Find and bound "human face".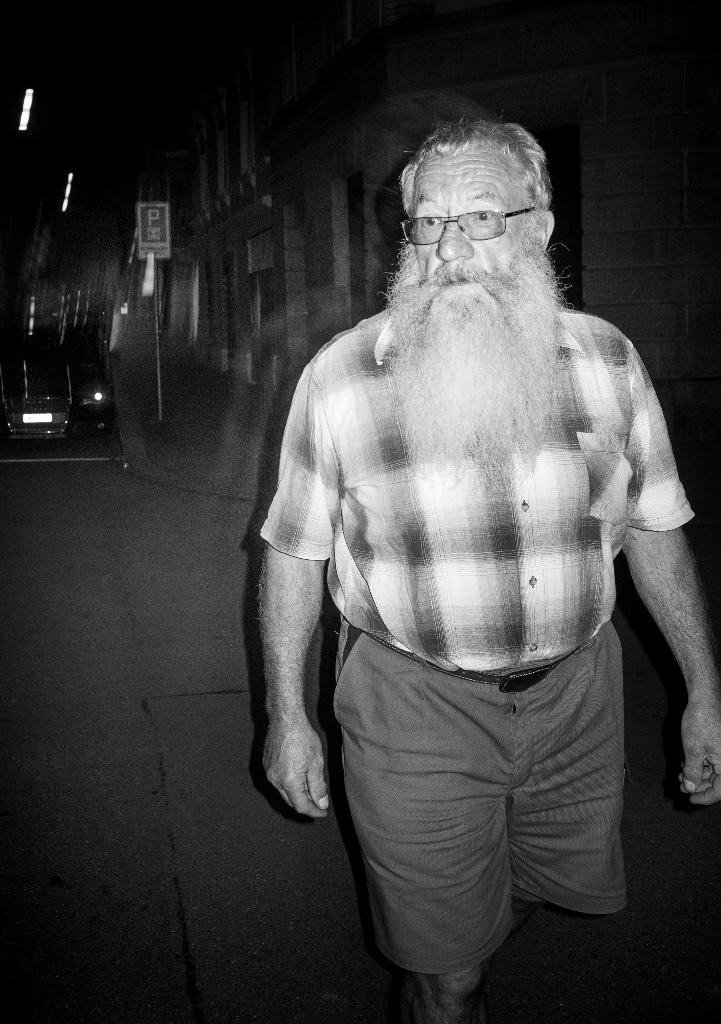
Bound: (left=387, top=136, right=552, bottom=346).
